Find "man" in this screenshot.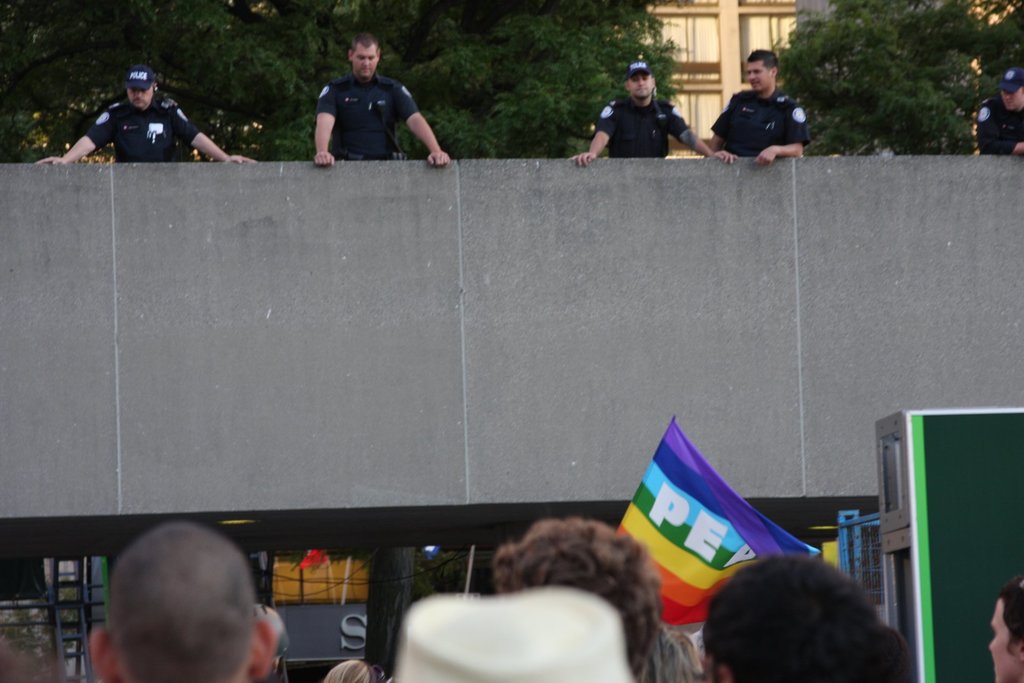
The bounding box for "man" is 692, 45, 803, 160.
